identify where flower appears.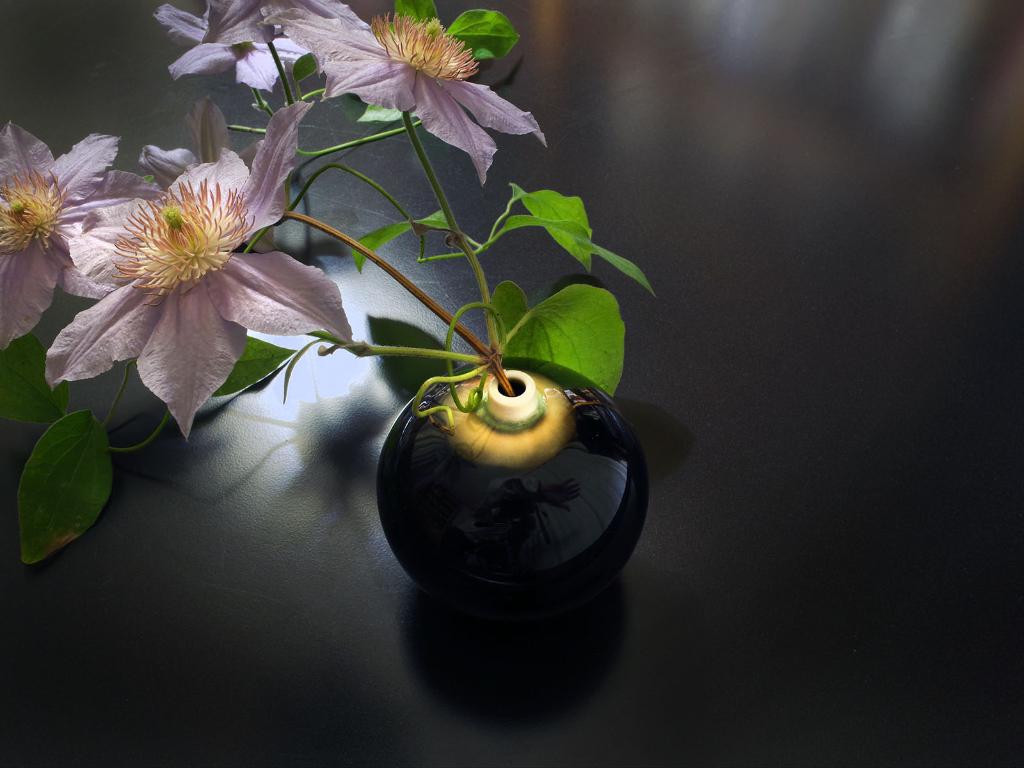
Appears at detection(262, 0, 547, 185).
